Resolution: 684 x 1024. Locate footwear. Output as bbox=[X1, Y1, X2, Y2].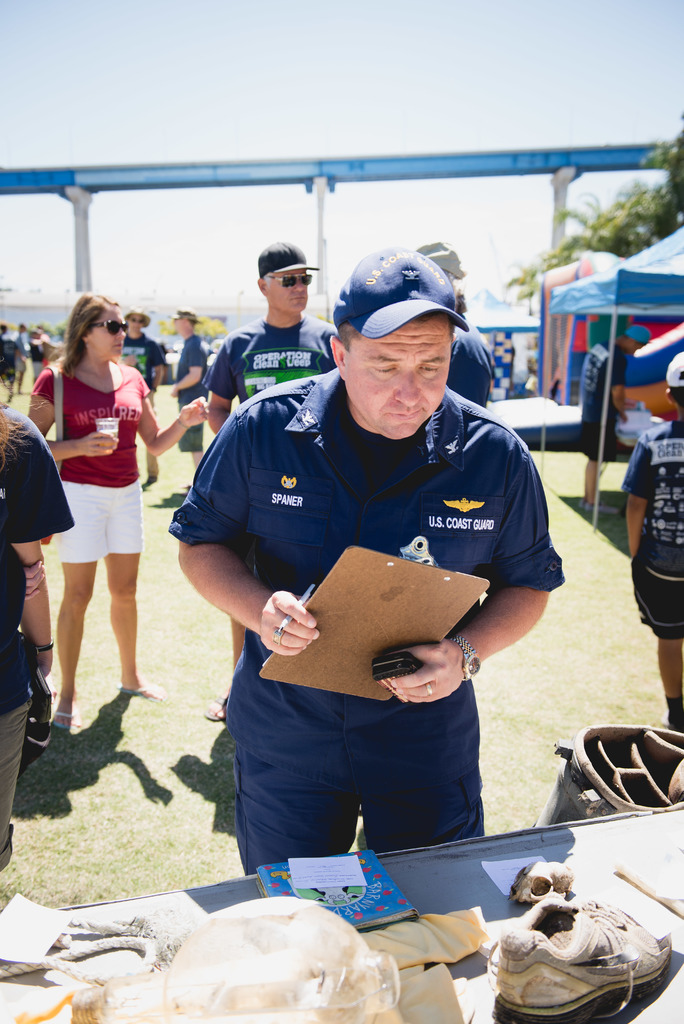
bbox=[489, 889, 676, 1023].
